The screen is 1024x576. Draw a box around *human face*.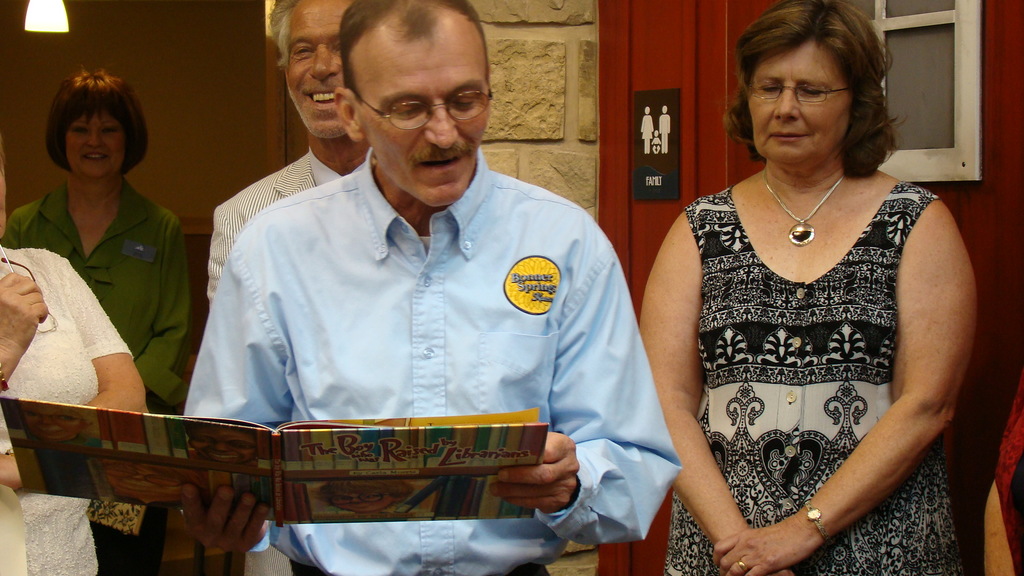
0,143,8,246.
